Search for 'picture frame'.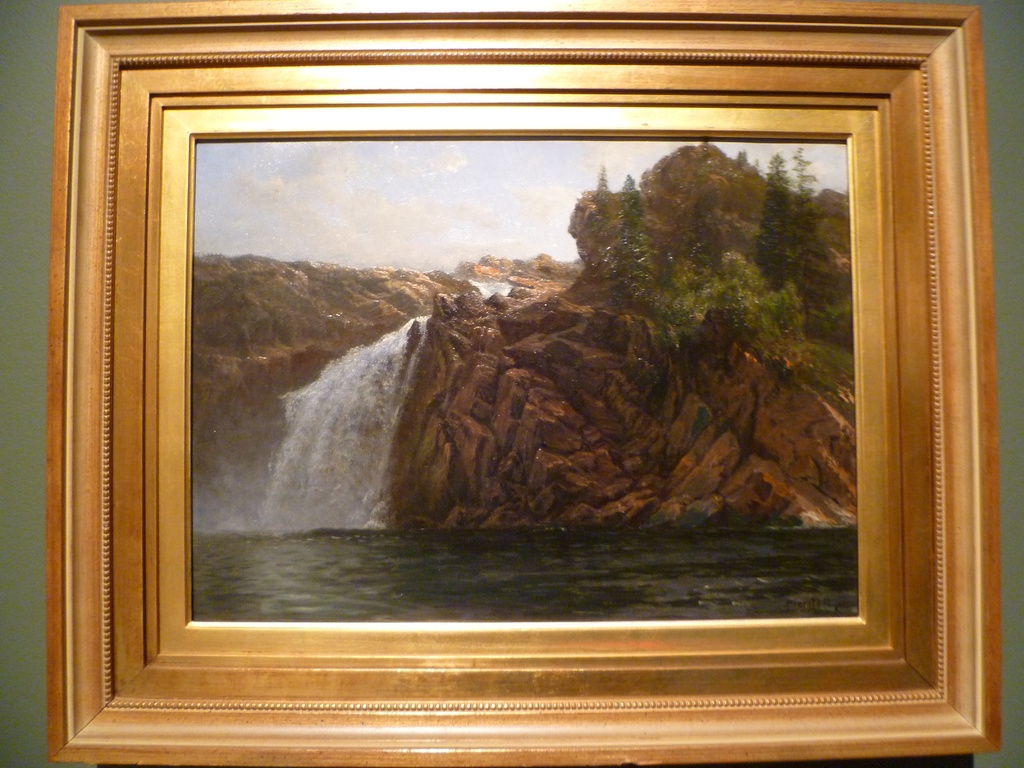
Found at Rect(51, 0, 1002, 767).
